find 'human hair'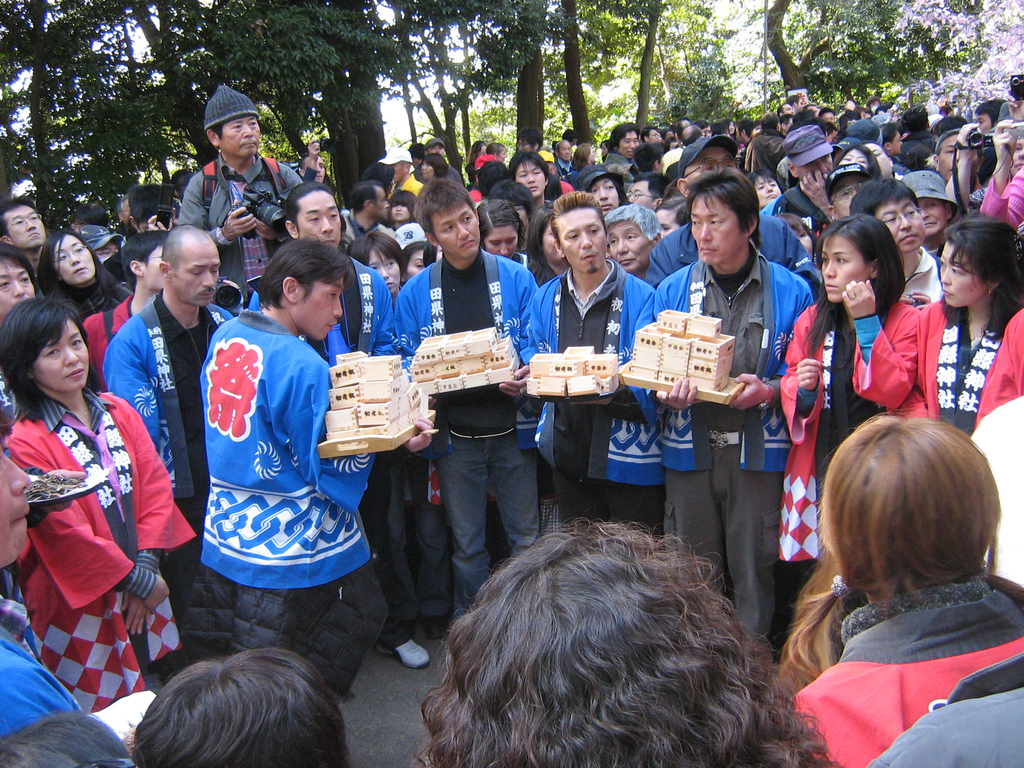
bbox=(778, 406, 1023, 701)
